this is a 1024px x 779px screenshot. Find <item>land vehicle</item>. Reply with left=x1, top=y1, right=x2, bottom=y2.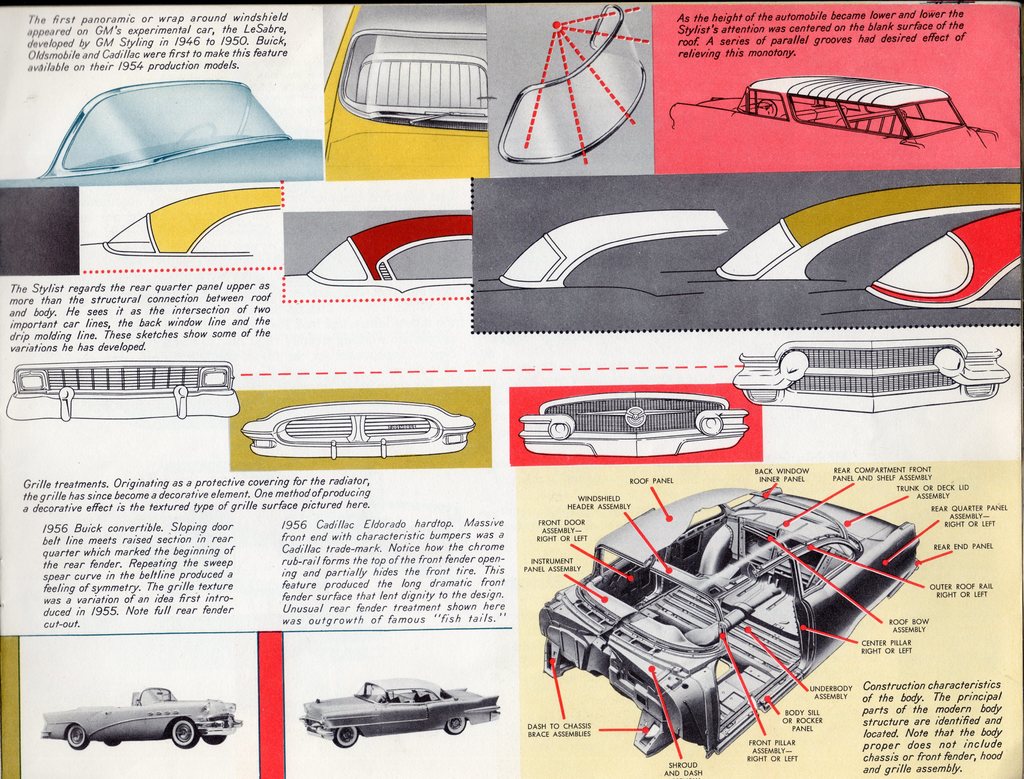
left=537, top=481, right=916, bottom=759.
